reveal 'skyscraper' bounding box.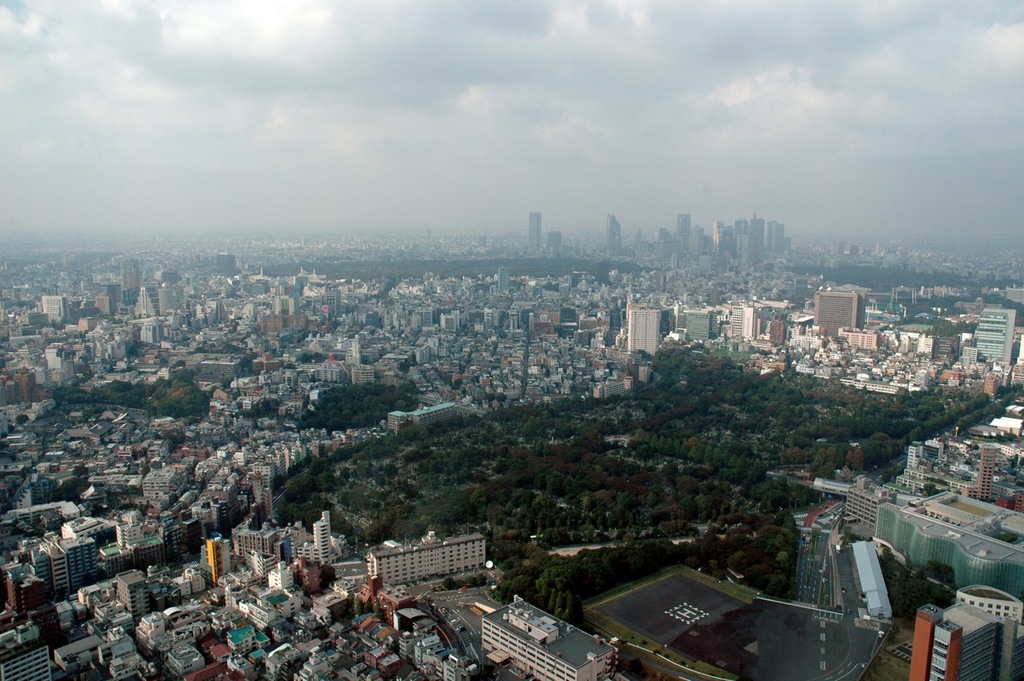
Revealed: detection(607, 217, 625, 256).
